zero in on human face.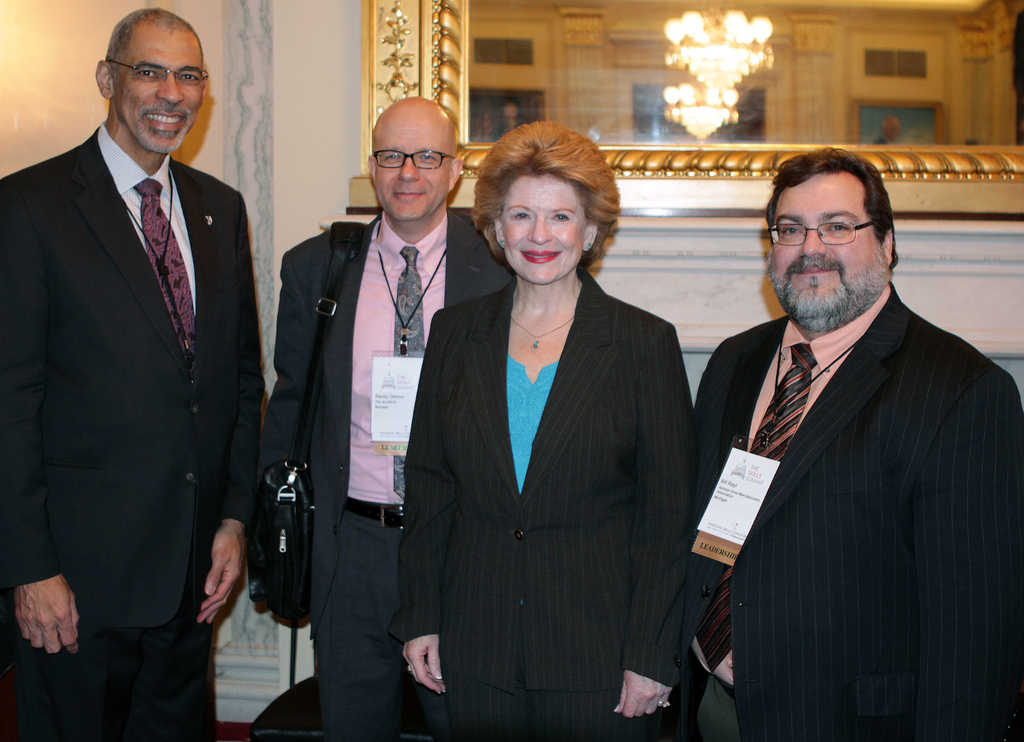
Zeroed in: (500,179,586,284).
